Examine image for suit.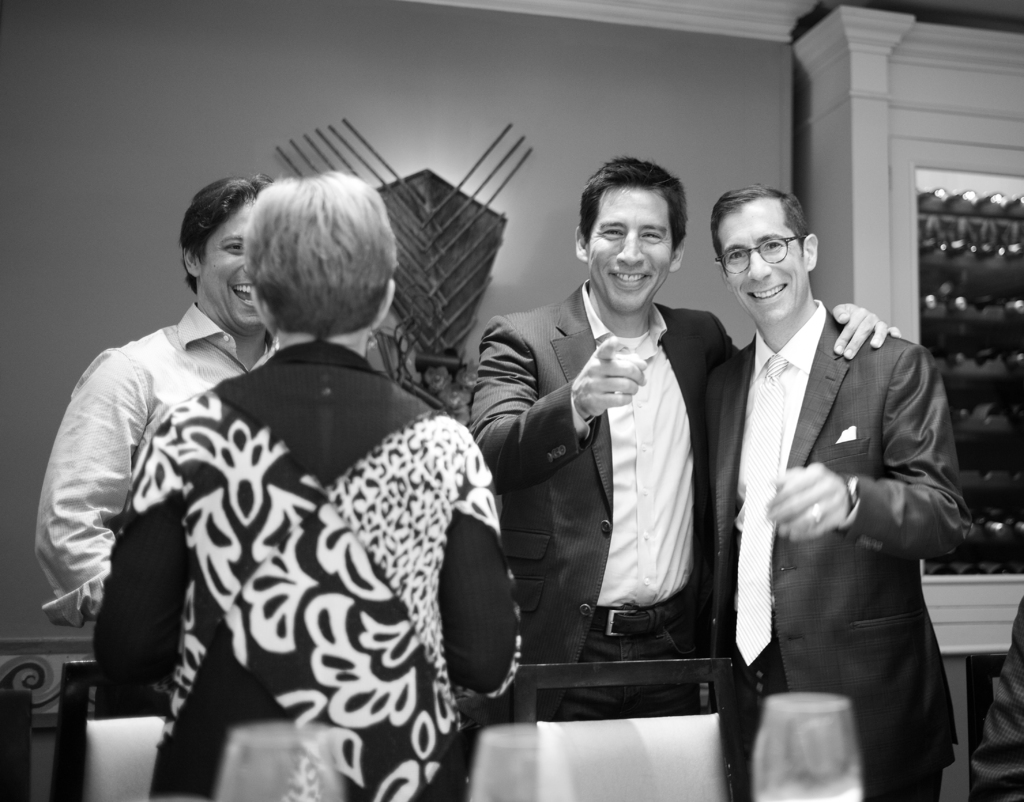
Examination result: Rect(474, 281, 741, 721).
